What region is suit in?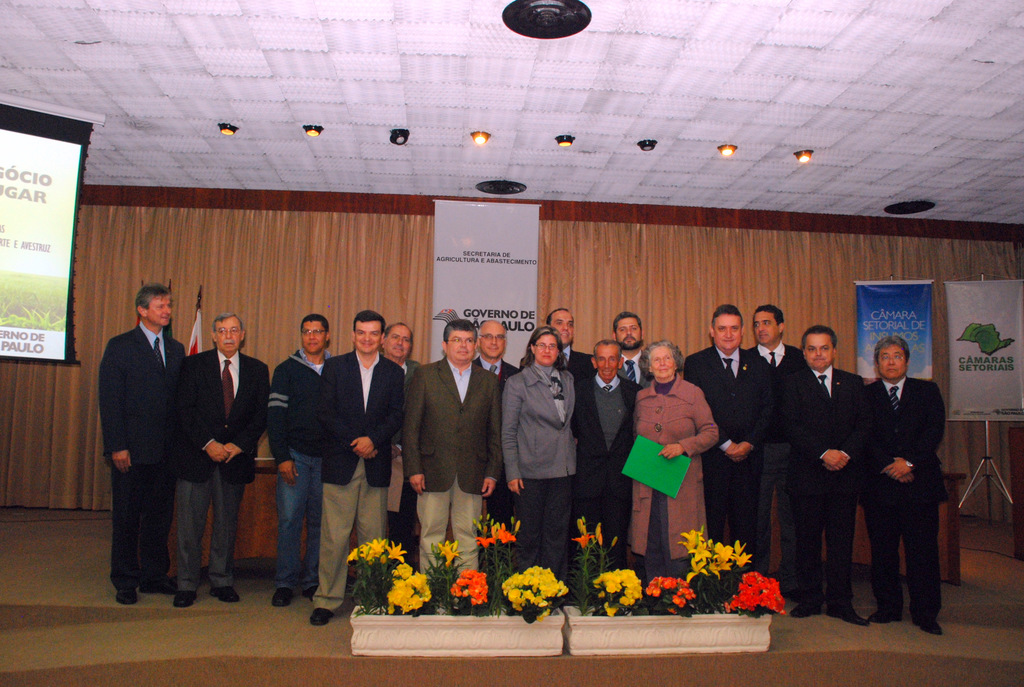
[497,363,587,580].
